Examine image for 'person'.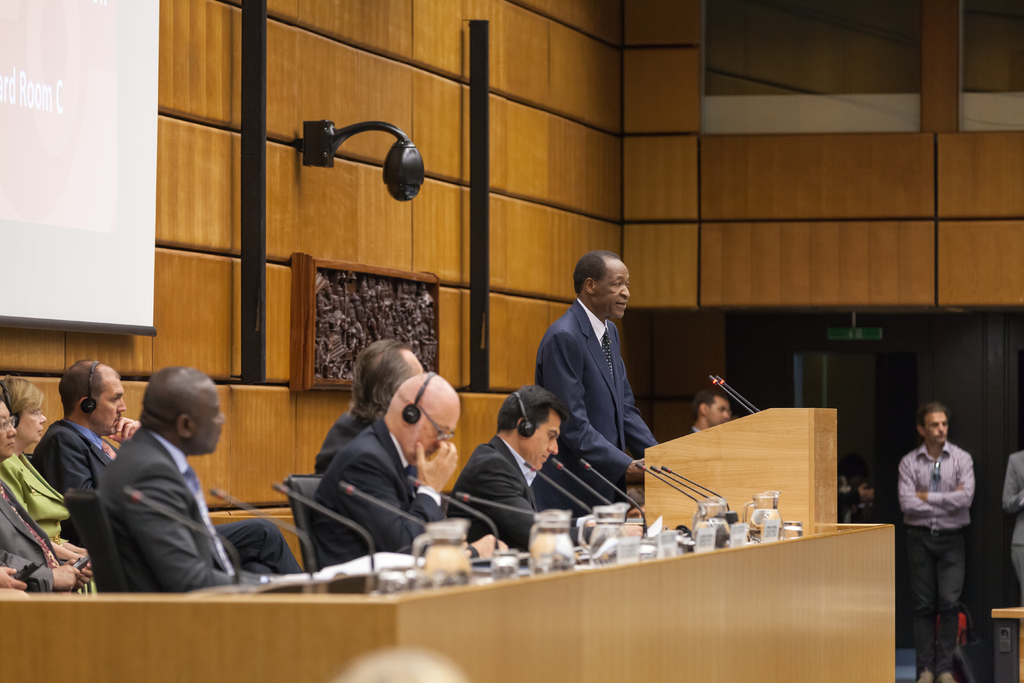
Examination result: x1=902, y1=406, x2=998, y2=658.
